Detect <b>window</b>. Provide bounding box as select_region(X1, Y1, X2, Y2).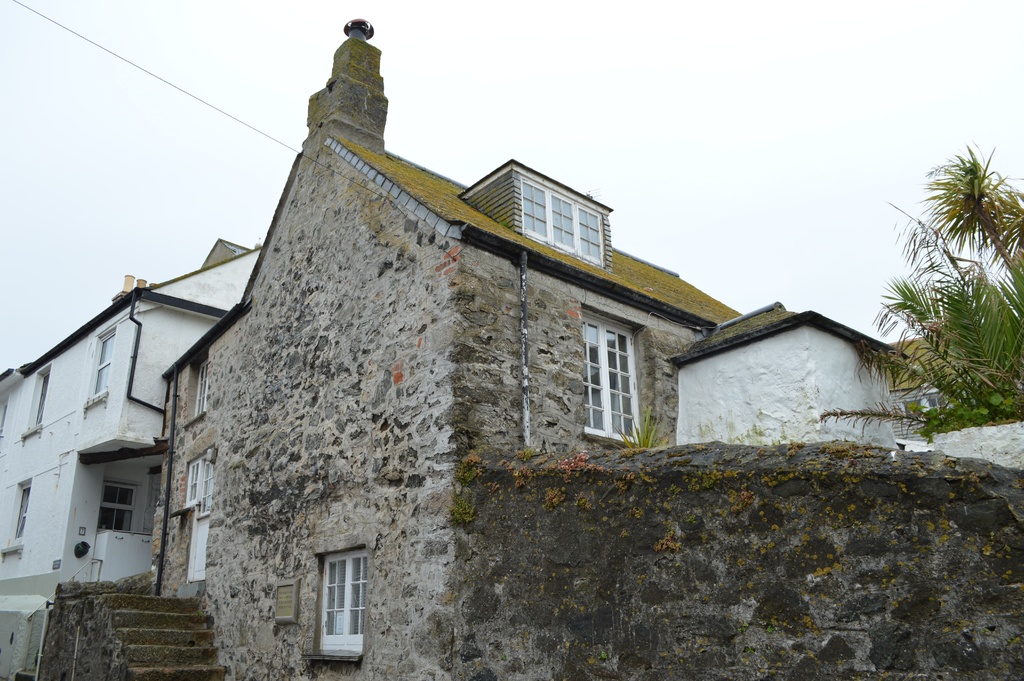
select_region(35, 377, 41, 421).
